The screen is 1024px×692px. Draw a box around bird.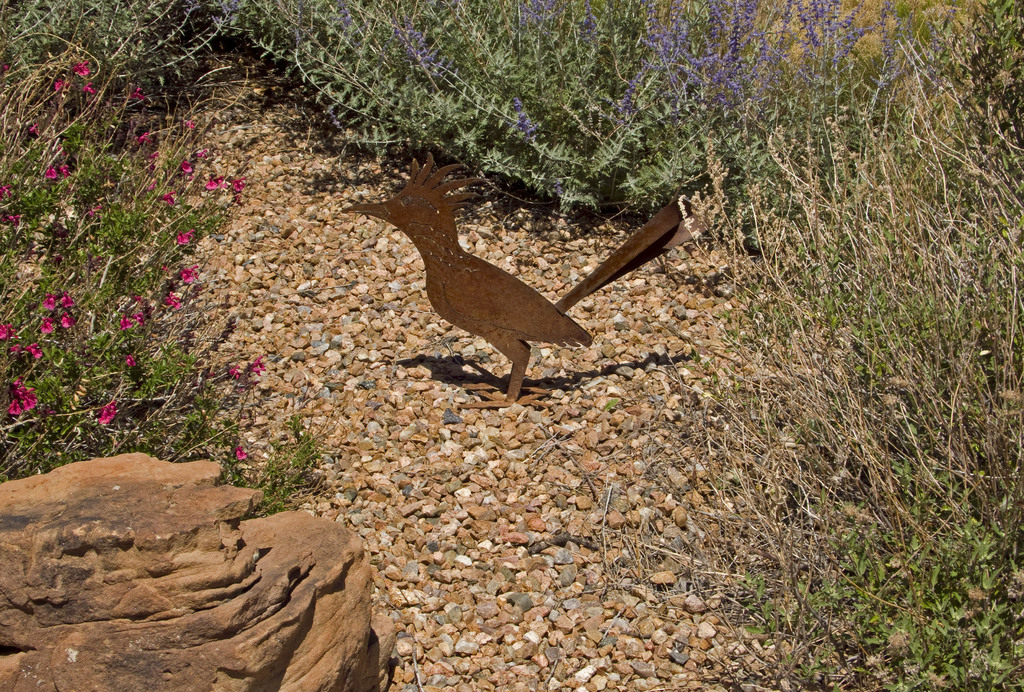
348:158:679:405.
